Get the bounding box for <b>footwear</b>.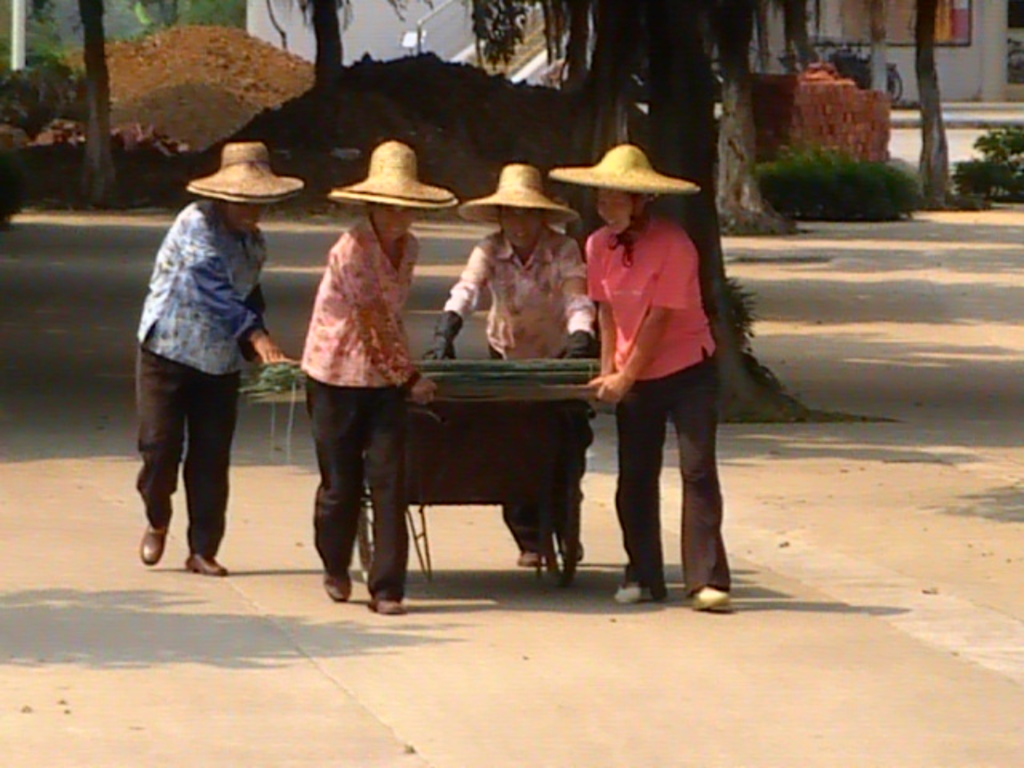
x1=181, y1=546, x2=226, y2=570.
